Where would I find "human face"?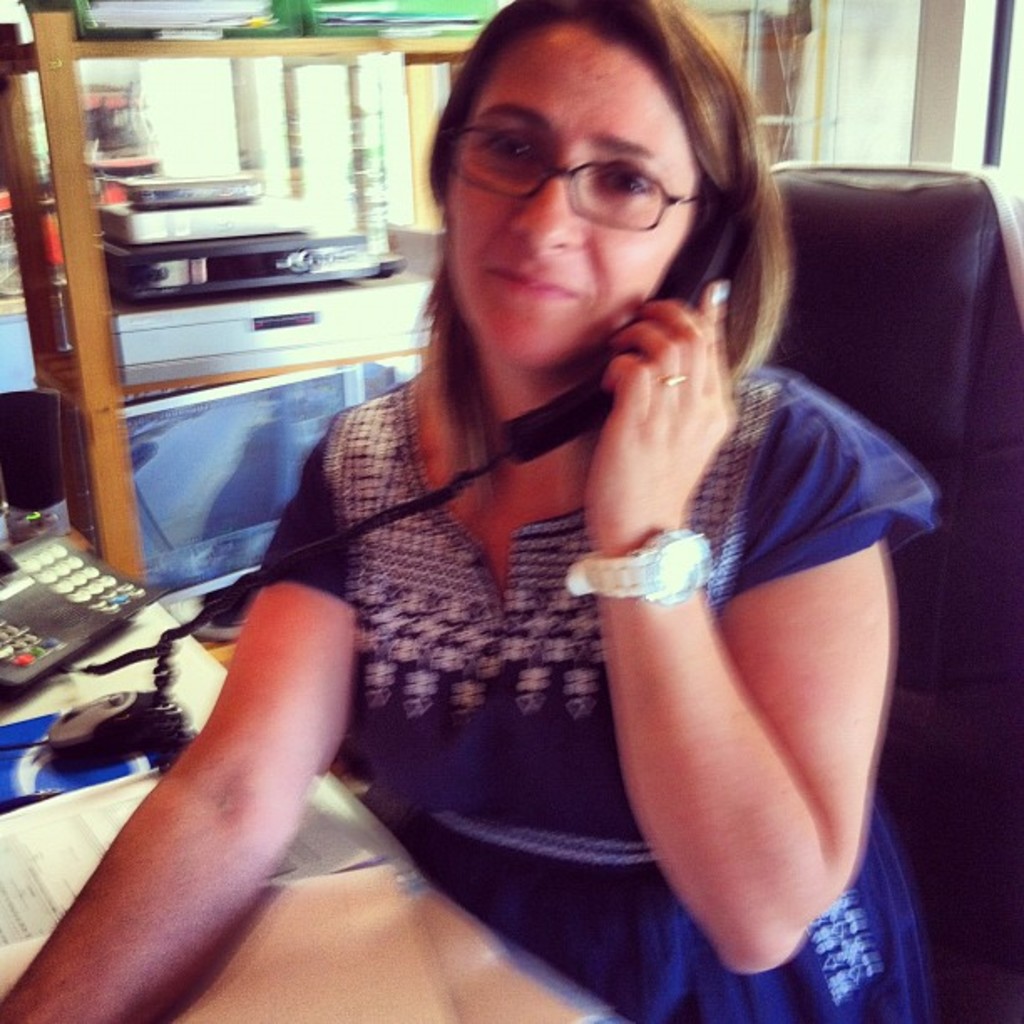
At region(437, 20, 708, 368).
